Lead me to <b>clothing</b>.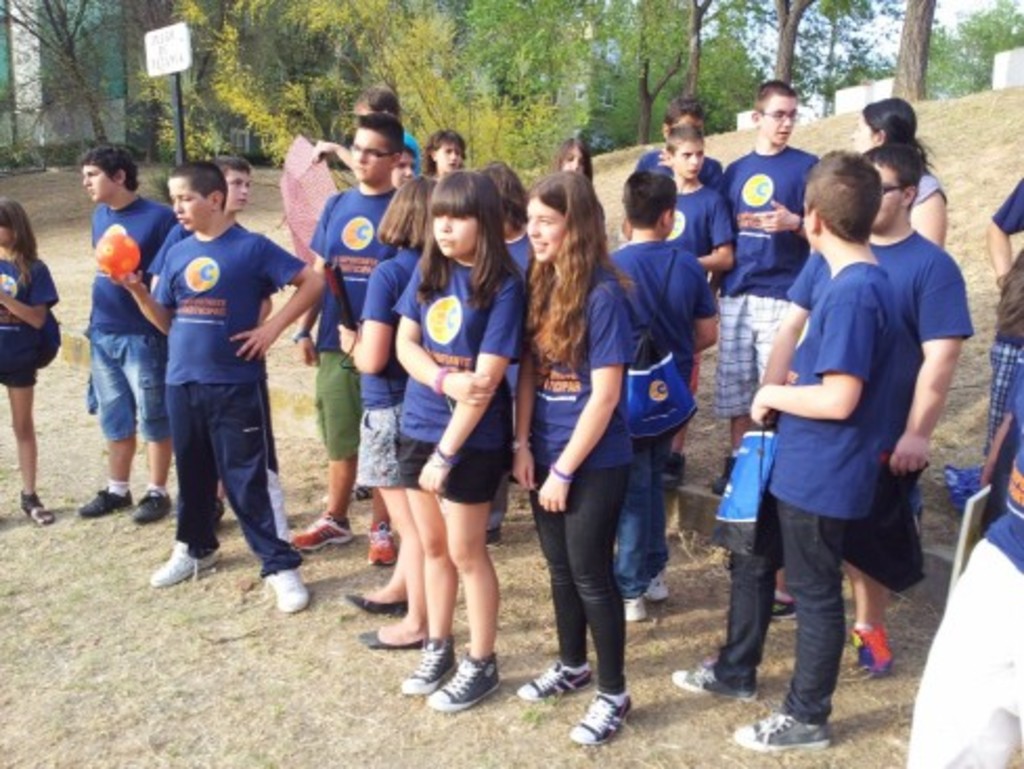
Lead to {"x1": 990, "y1": 176, "x2": 1022, "y2": 237}.
